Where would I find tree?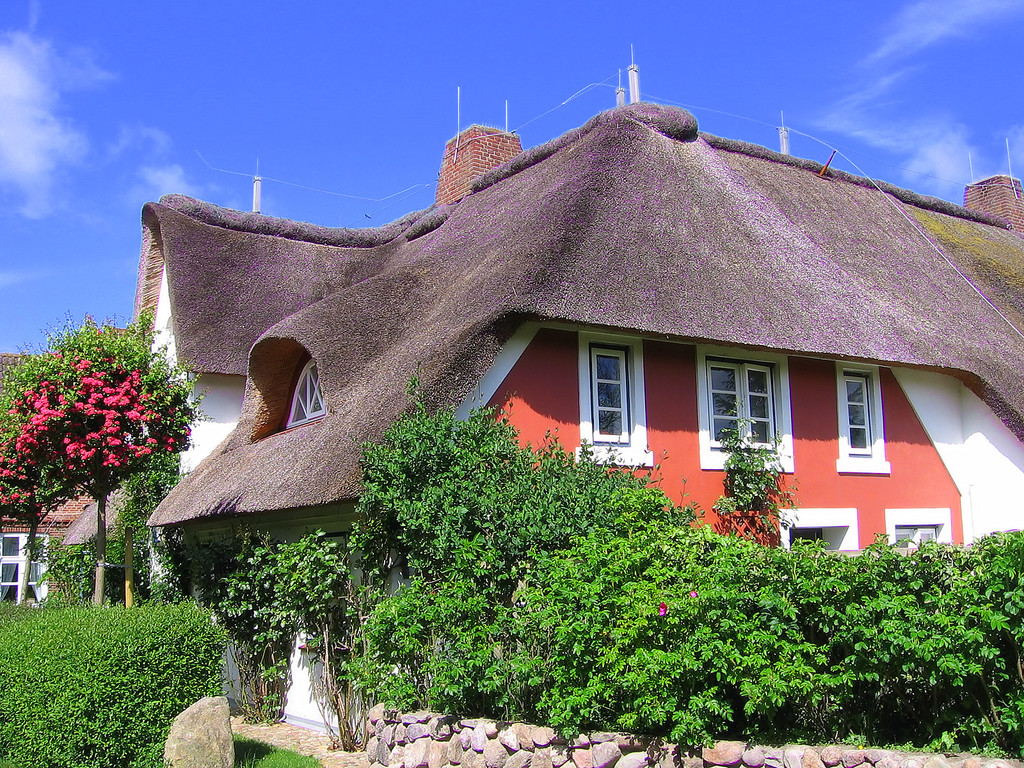
At (x1=19, y1=278, x2=196, y2=602).
